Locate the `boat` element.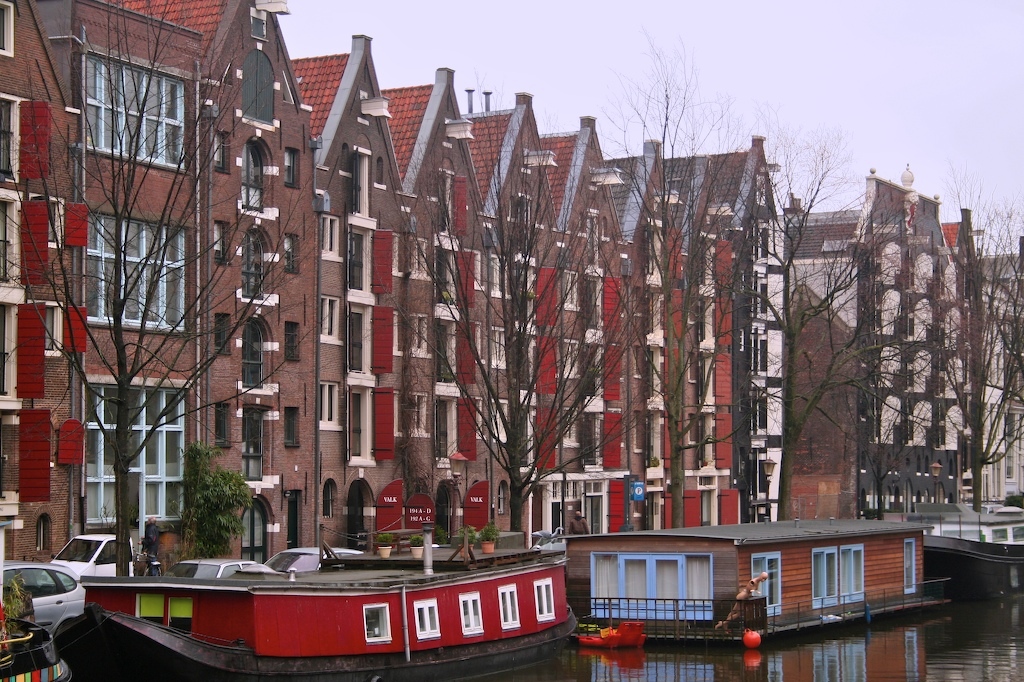
Element bbox: bbox=(905, 503, 1023, 599).
